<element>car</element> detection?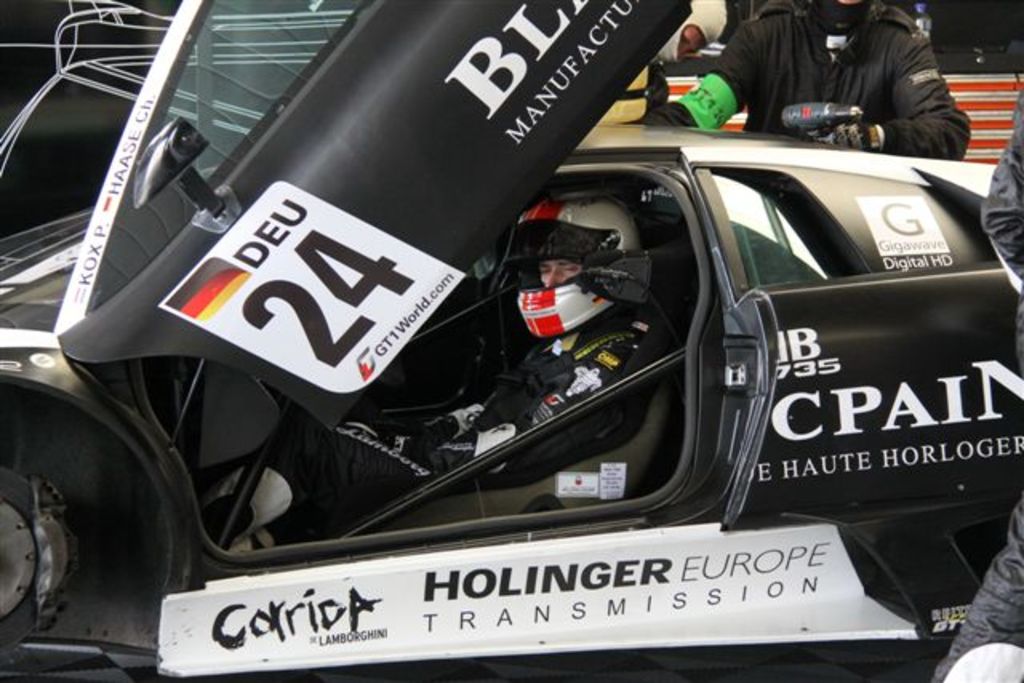
[0, 0, 1022, 681]
